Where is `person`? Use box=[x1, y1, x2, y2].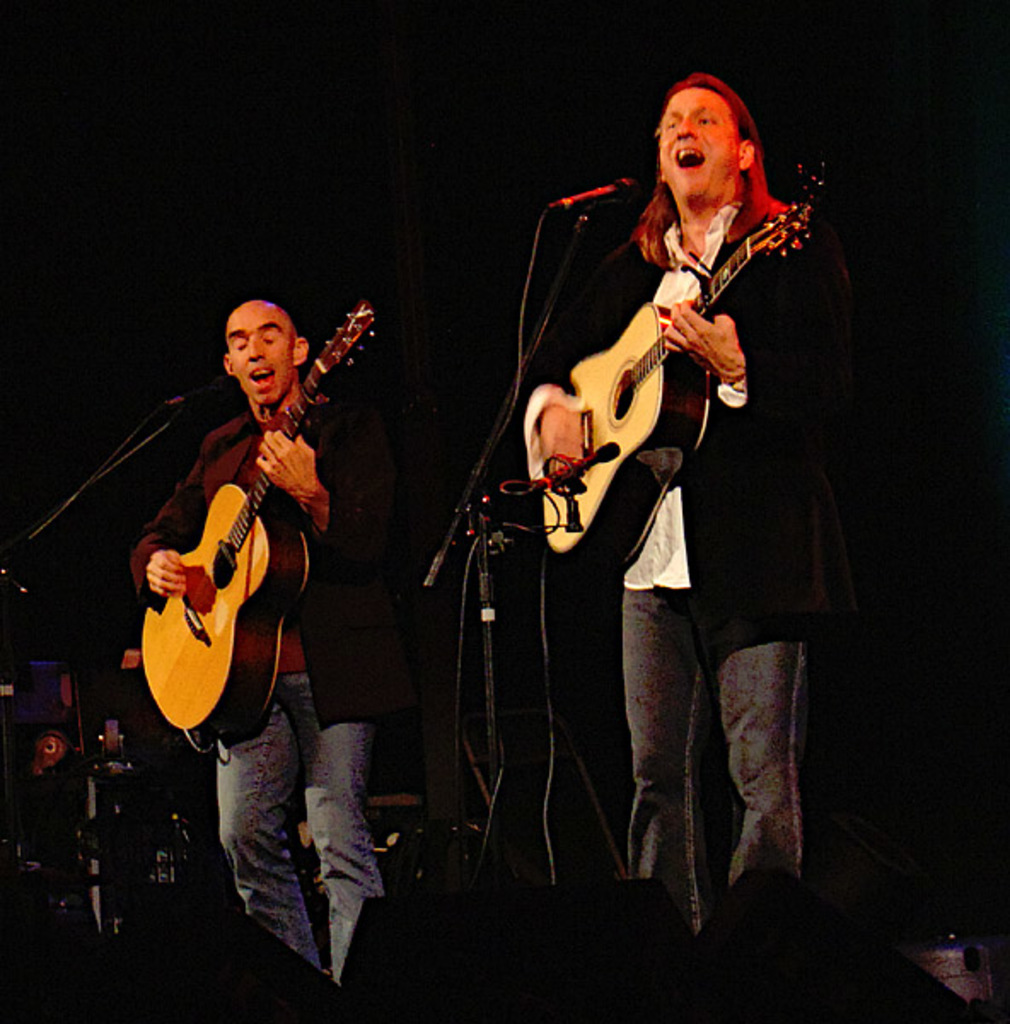
box=[498, 73, 860, 937].
